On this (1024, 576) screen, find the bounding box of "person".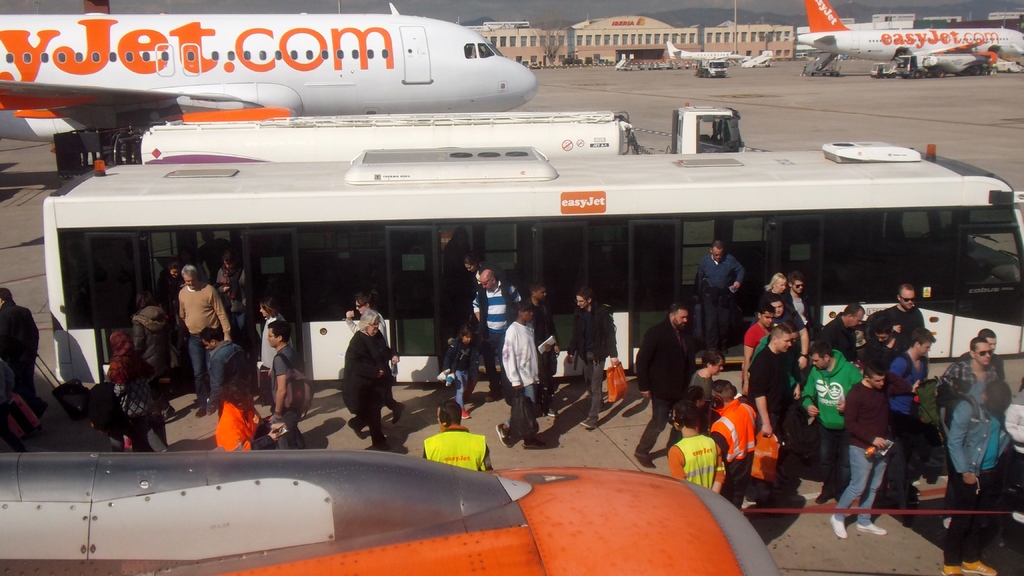
Bounding box: Rect(557, 282, 630, 423).
